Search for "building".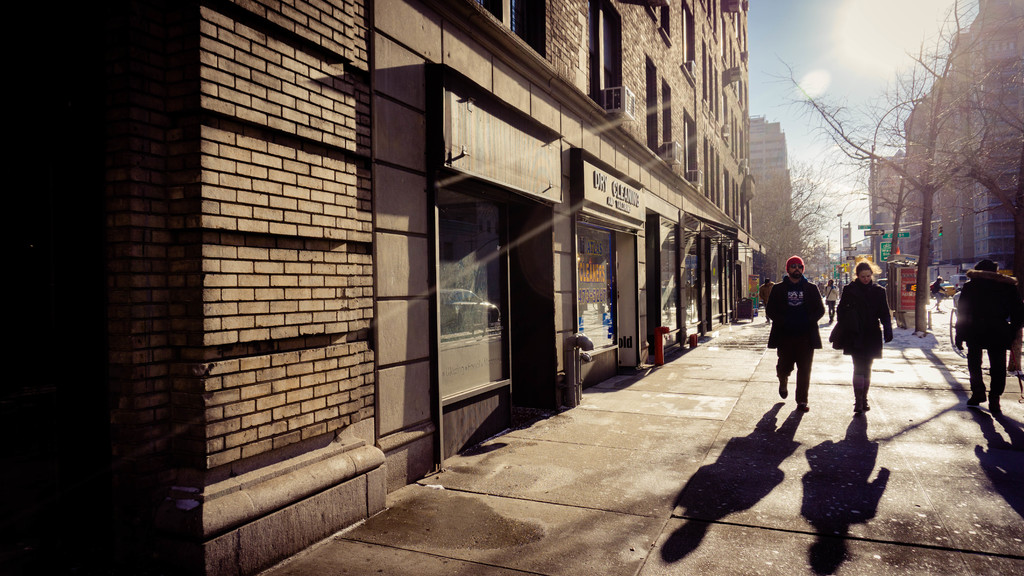
Found at {"x1": 960, "y1": 3, "x2": 1019, "y2": 255}.
